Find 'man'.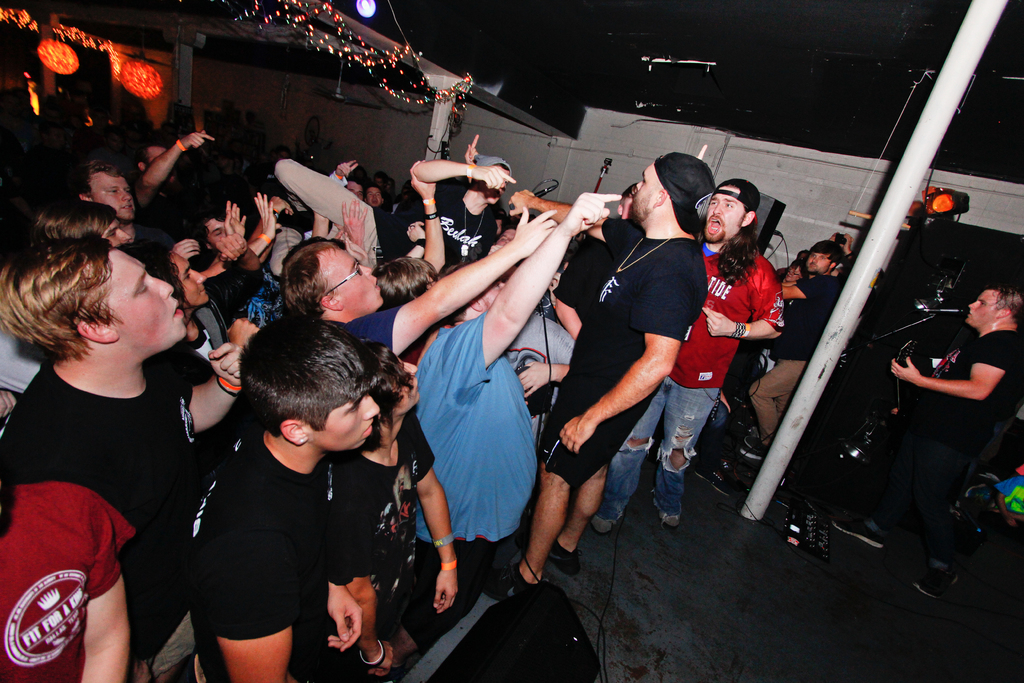
<box>156,304,413,676</box>.
